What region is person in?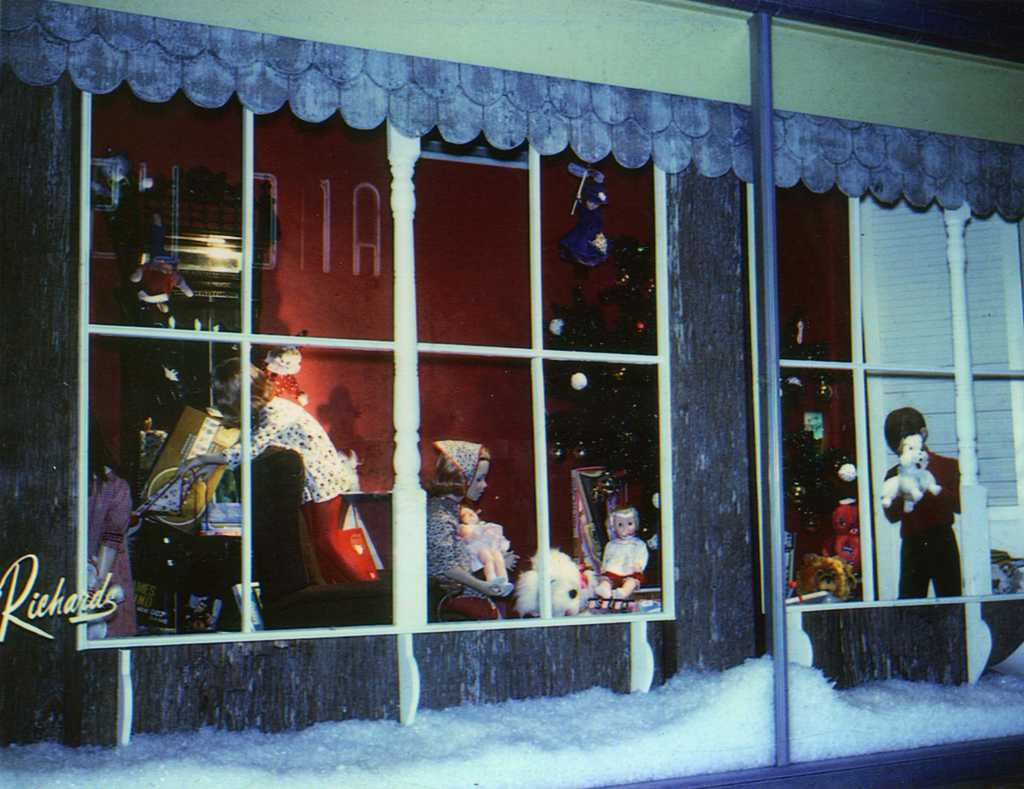
420:436:522:621.
